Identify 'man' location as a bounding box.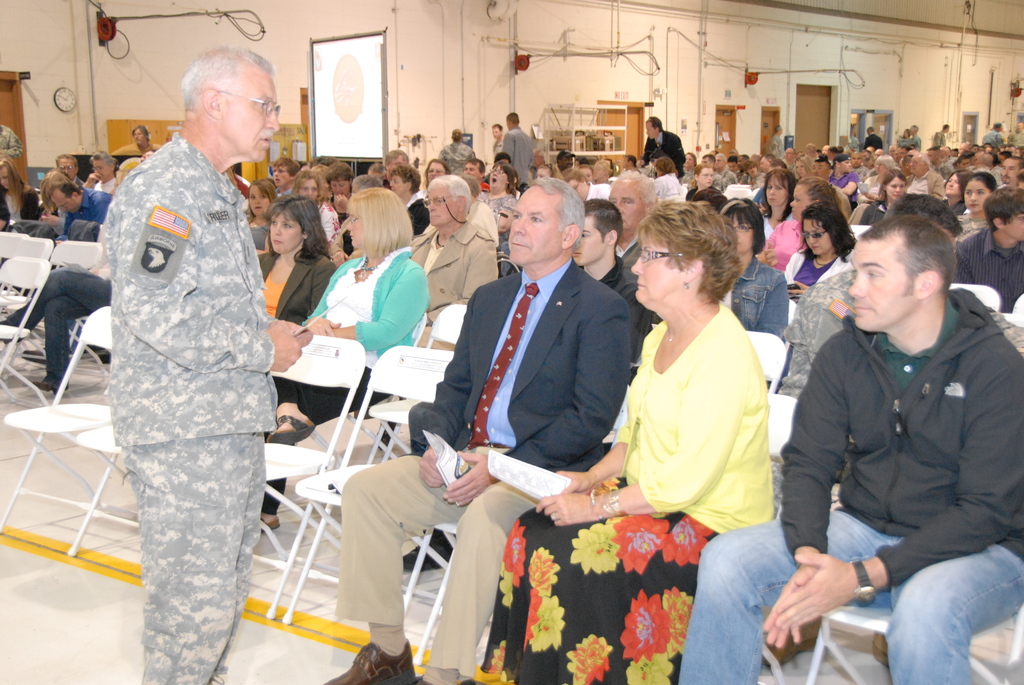
select_region(403, 179, 499, 342).
